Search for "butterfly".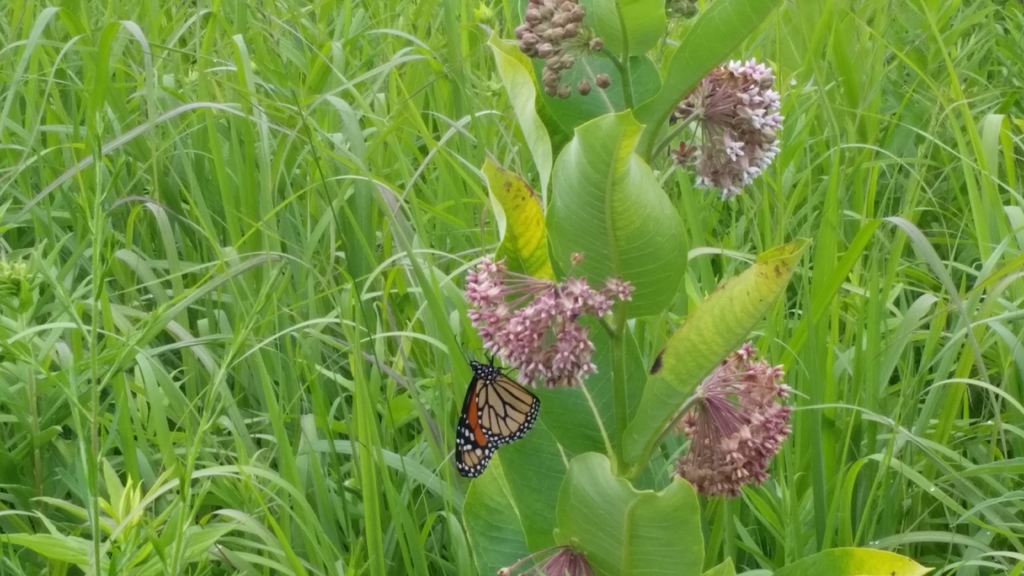
Found at Rect(448, 330, 544, 479).
